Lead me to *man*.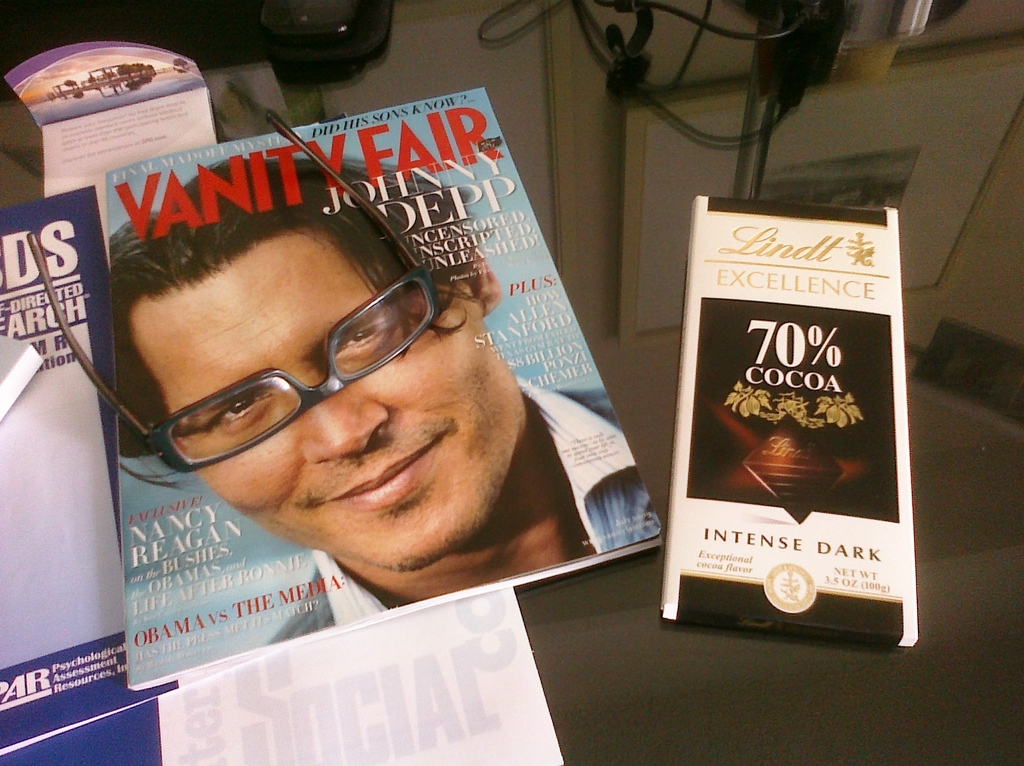
Lead to BBox(99, 191, 600, 617).
